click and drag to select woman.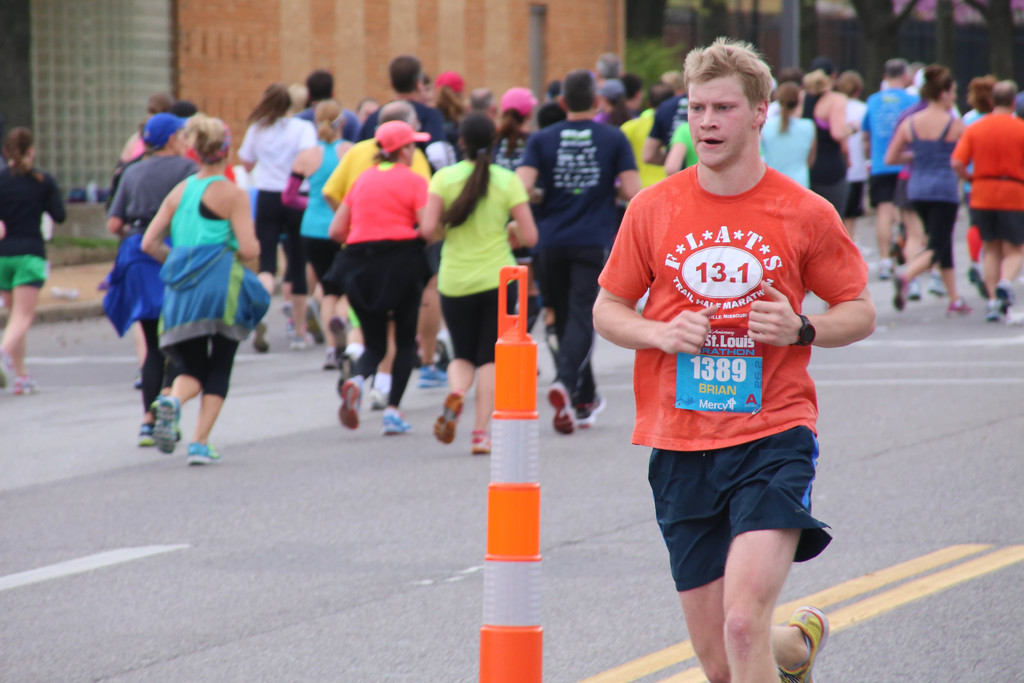
Selection: crop(287, 97, 358, 368).
